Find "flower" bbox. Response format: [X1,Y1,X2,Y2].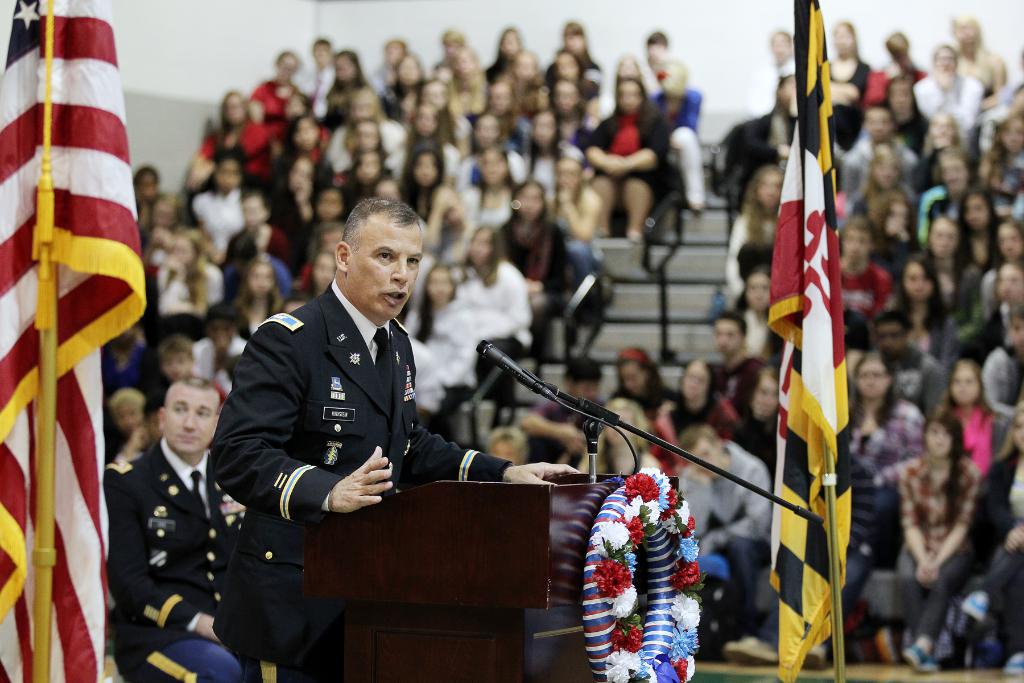
[627,476,658,498].
